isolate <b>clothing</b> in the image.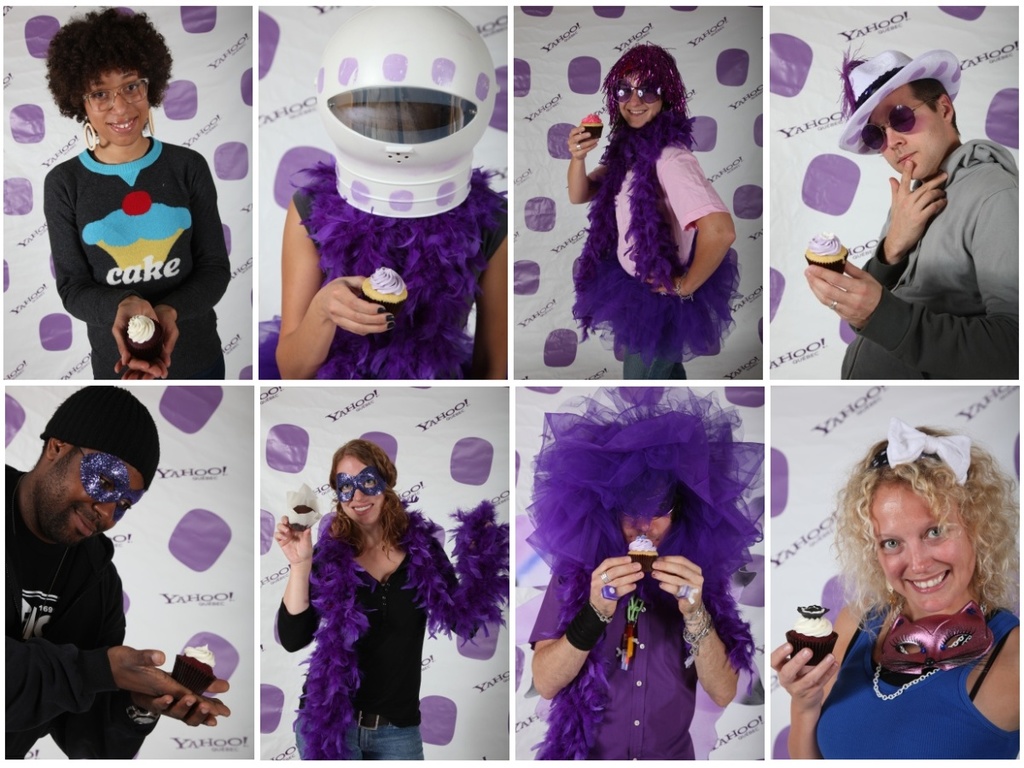
Isolated region: rect(261, 158, 509, 387).
